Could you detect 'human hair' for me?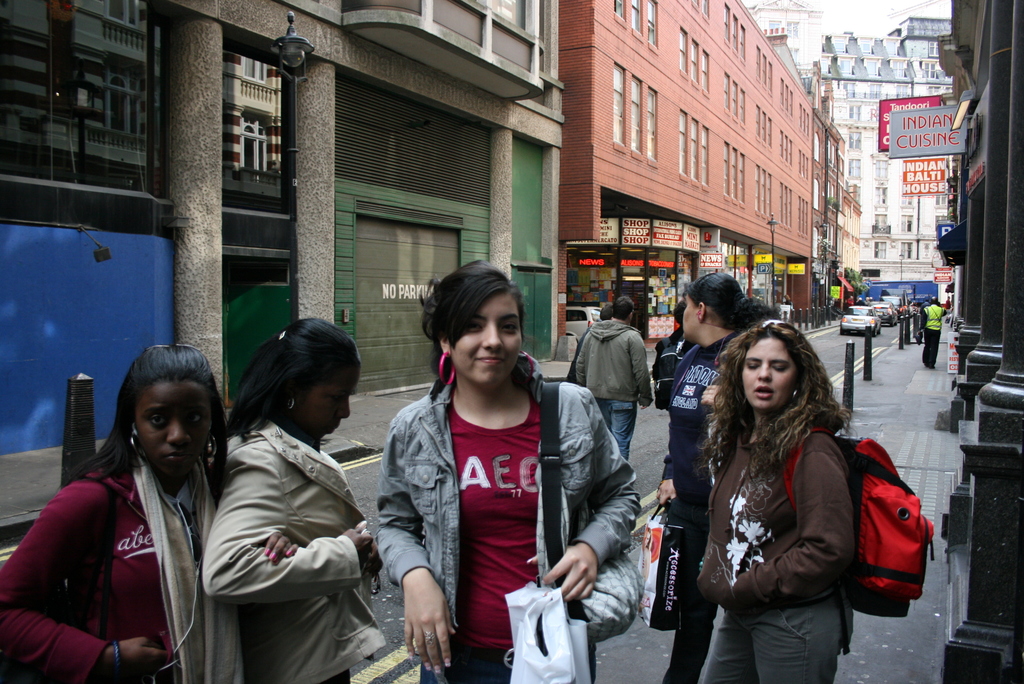
Detection result: 422, 258, 522, 366.
